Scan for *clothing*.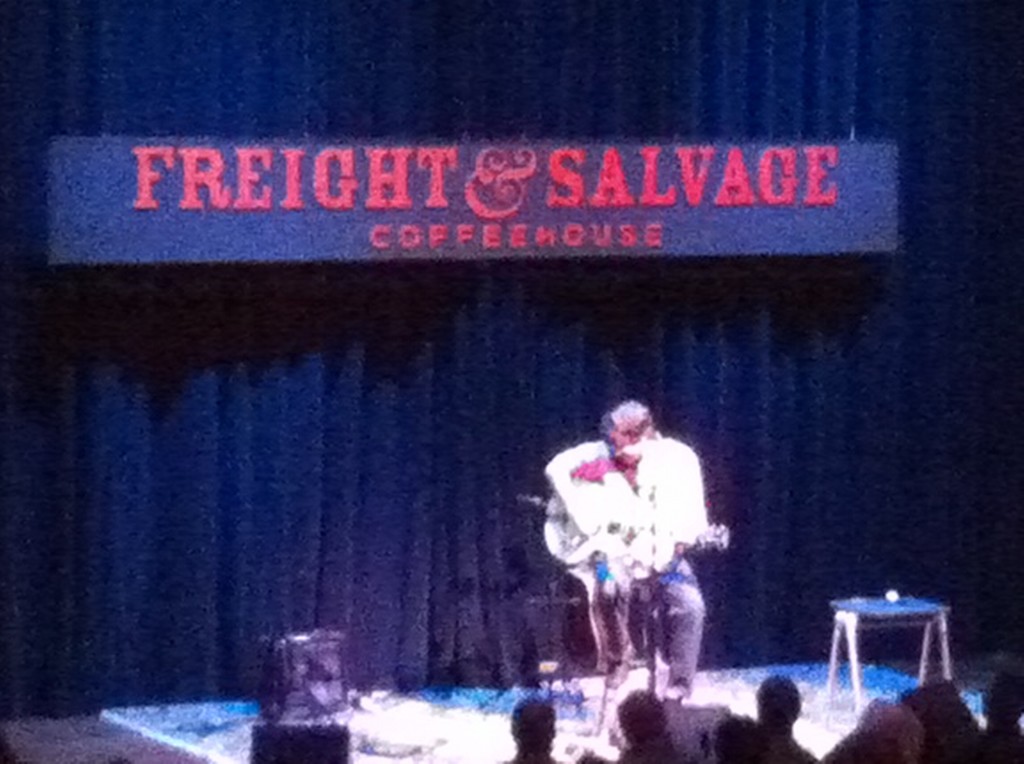
Scan result: x1=817, y1=694, x2=922, y2=763.
